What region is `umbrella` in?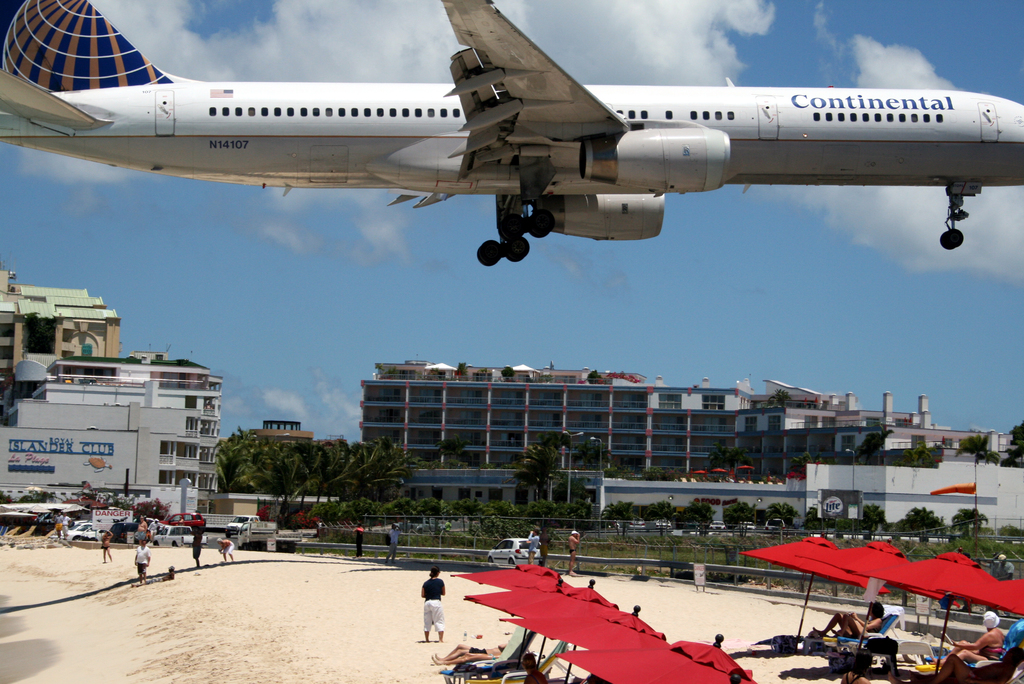
854:546:1002:671.
